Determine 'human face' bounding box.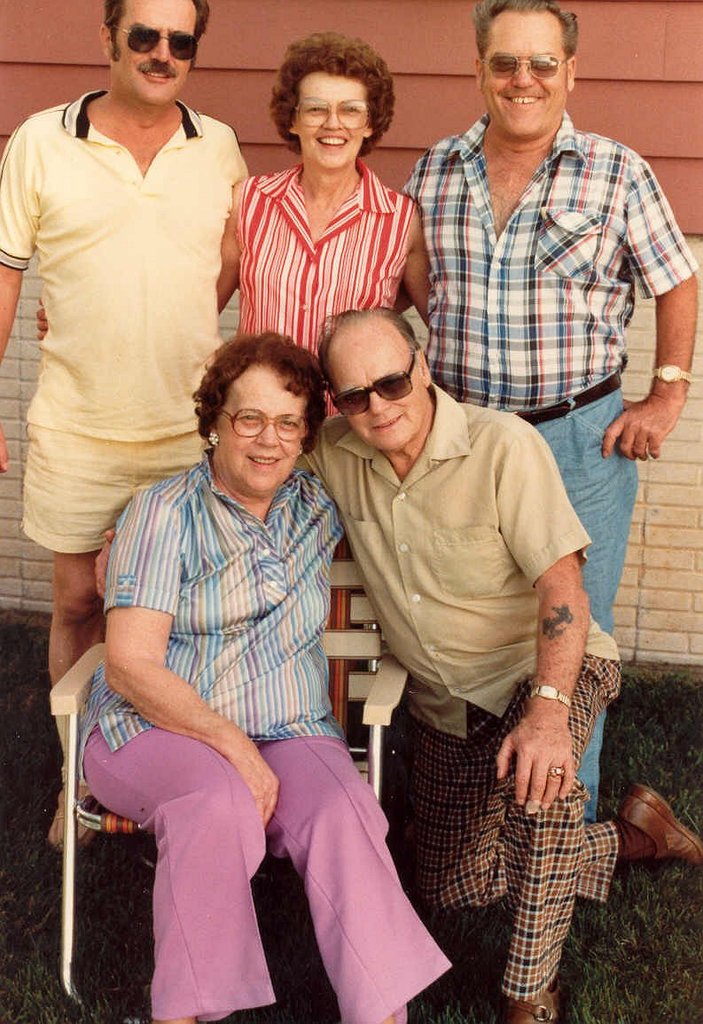
Determined: bbox=(322, 326, 410, 447).
